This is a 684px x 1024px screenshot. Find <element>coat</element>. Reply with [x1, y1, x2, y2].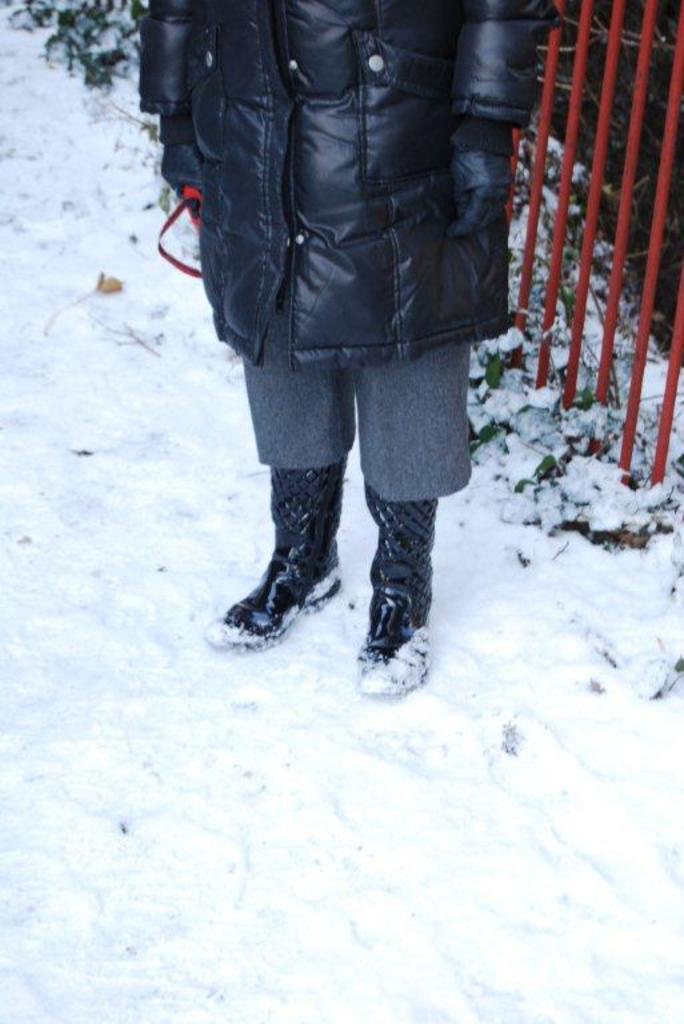
[164, 0, 515, 361].
